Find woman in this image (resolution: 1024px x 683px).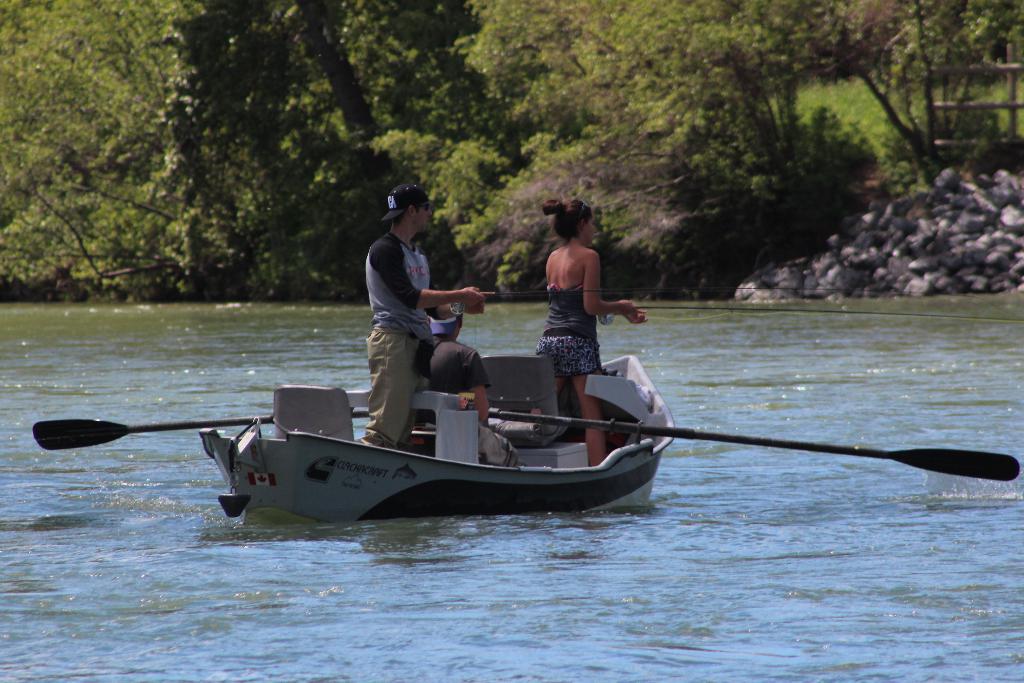
detection(527, 195, 652, 472).
